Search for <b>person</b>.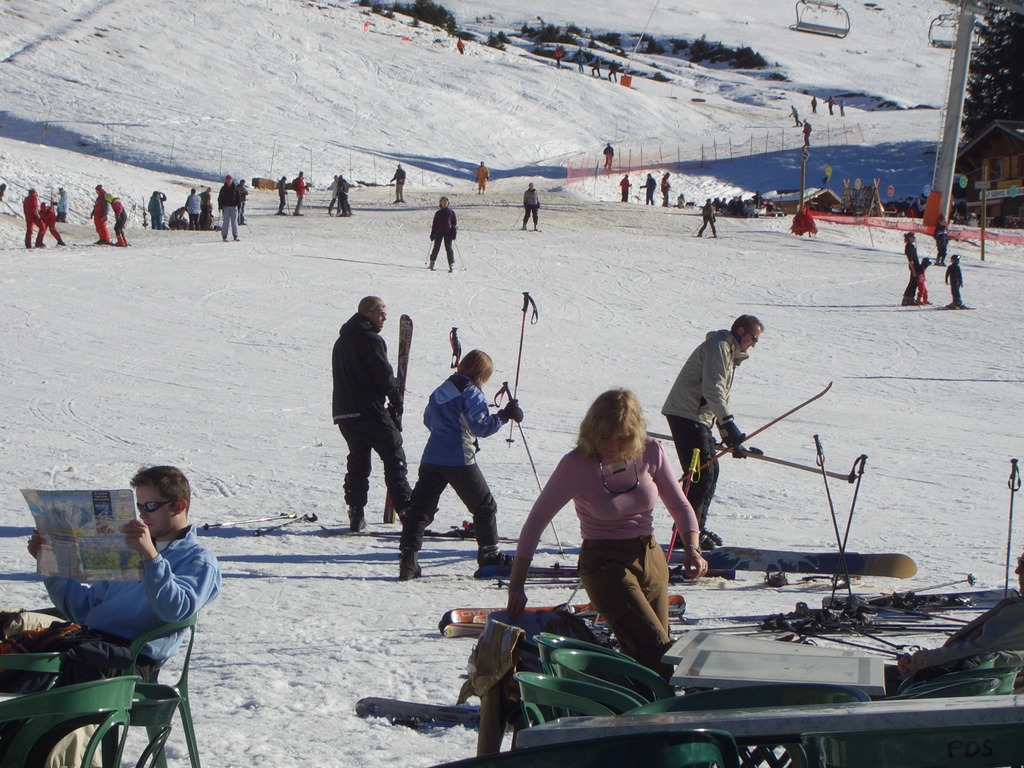
Found at crop(294, 172, 307, 218).
